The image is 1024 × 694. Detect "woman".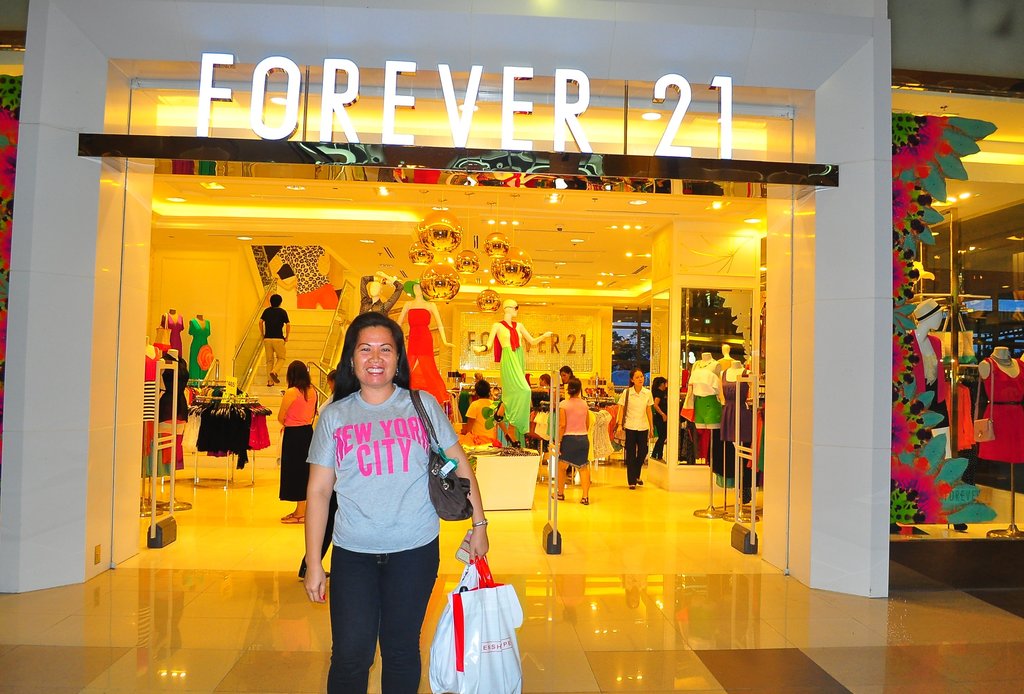
Detection: (555, 365, 577, 398).
